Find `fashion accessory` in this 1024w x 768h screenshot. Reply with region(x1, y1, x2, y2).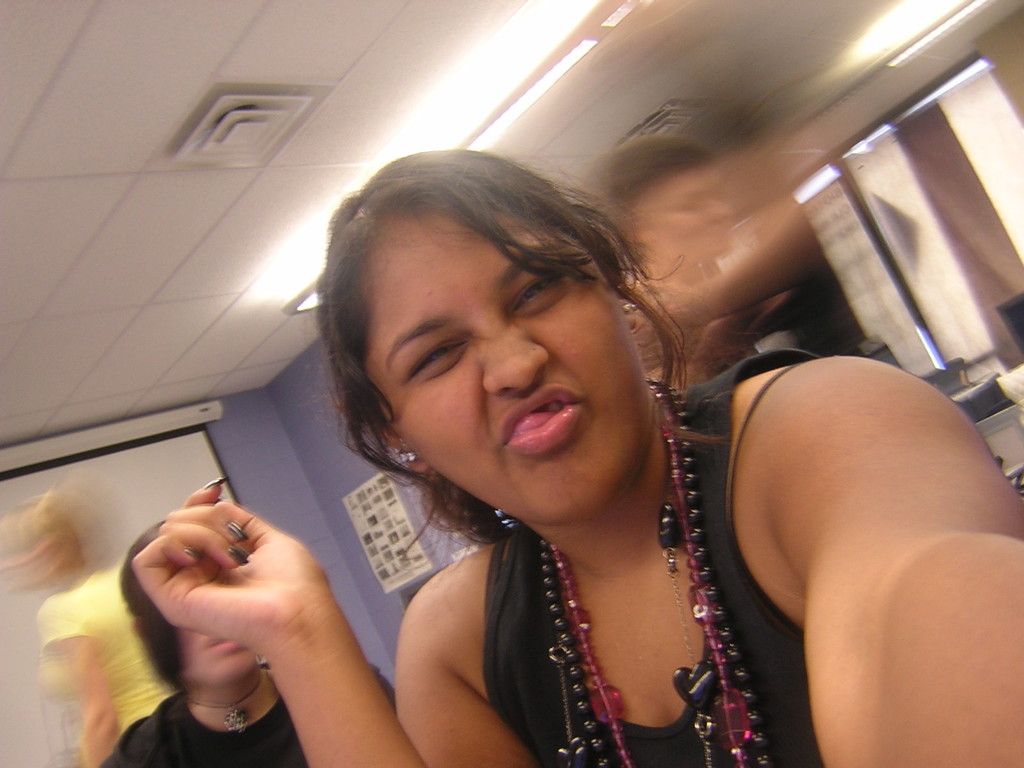
region(187, 668, 265, 733).
